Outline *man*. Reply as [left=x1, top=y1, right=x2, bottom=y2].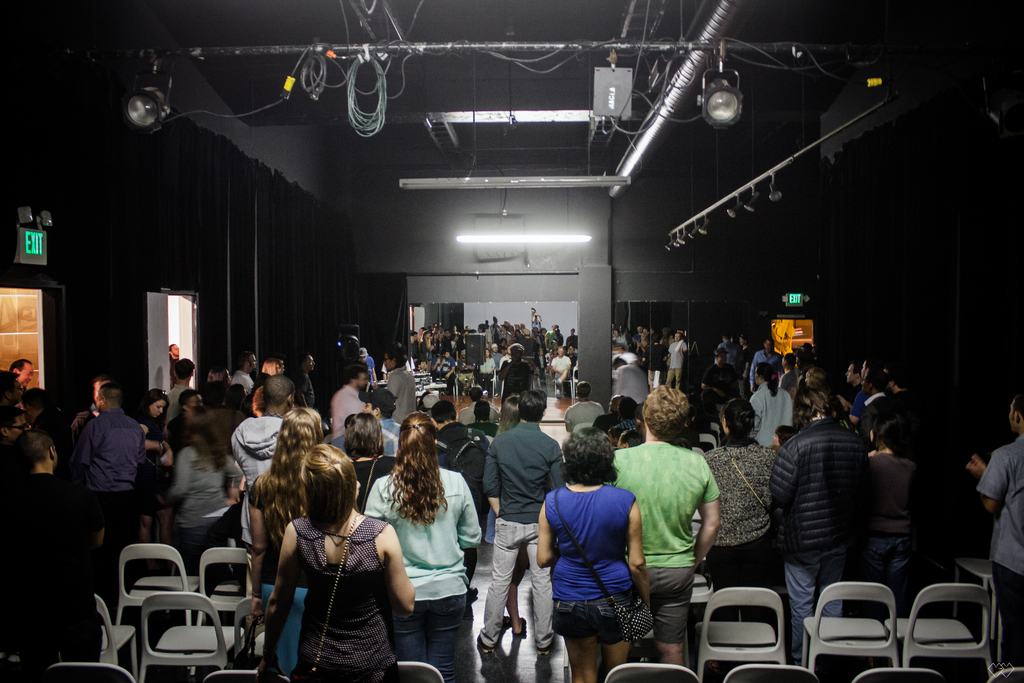
[left=837, top=363, right=872, bottom=436].
